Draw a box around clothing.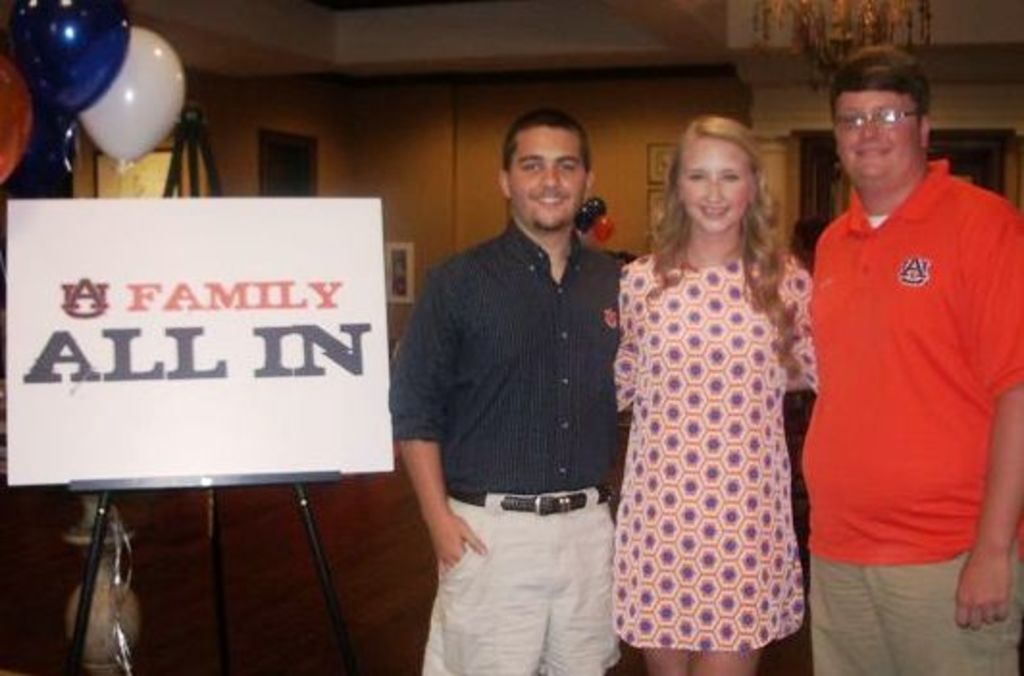
606 247 826 663.
